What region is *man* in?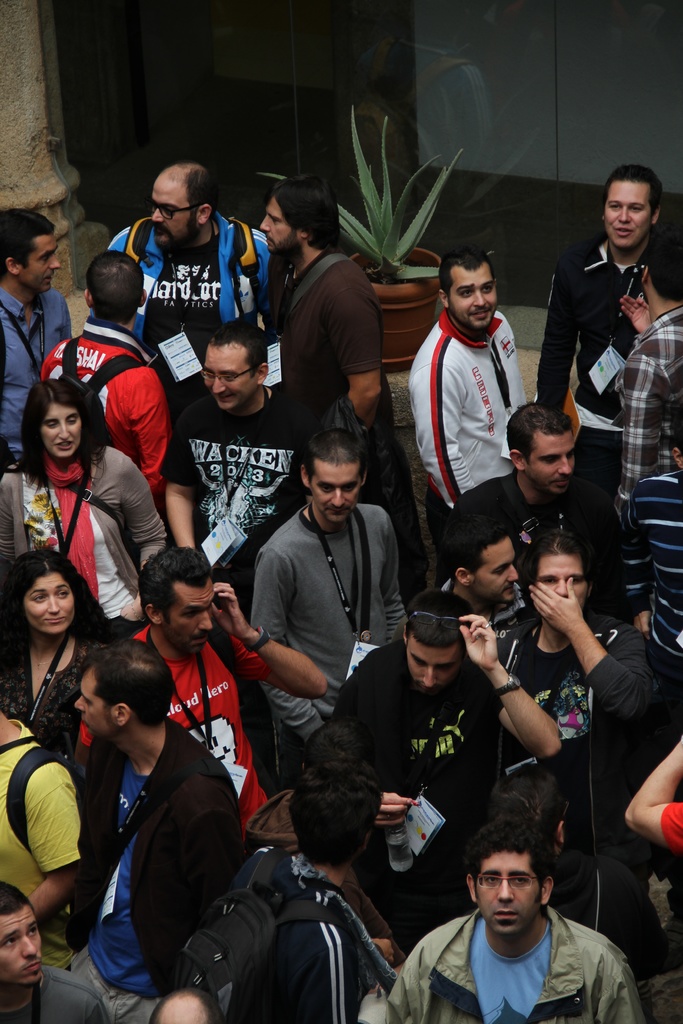
<bbox>513, 555, 682, 805</bbox>.
